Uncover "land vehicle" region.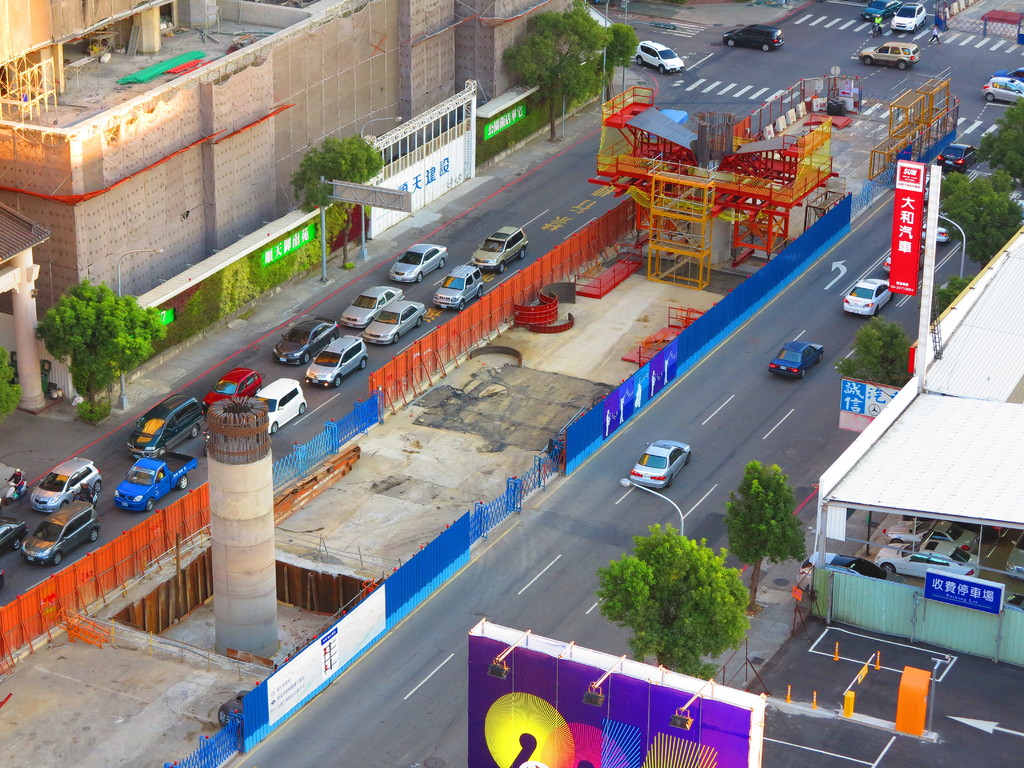
Uncovered: crop(991, 66, 1023, 84).
